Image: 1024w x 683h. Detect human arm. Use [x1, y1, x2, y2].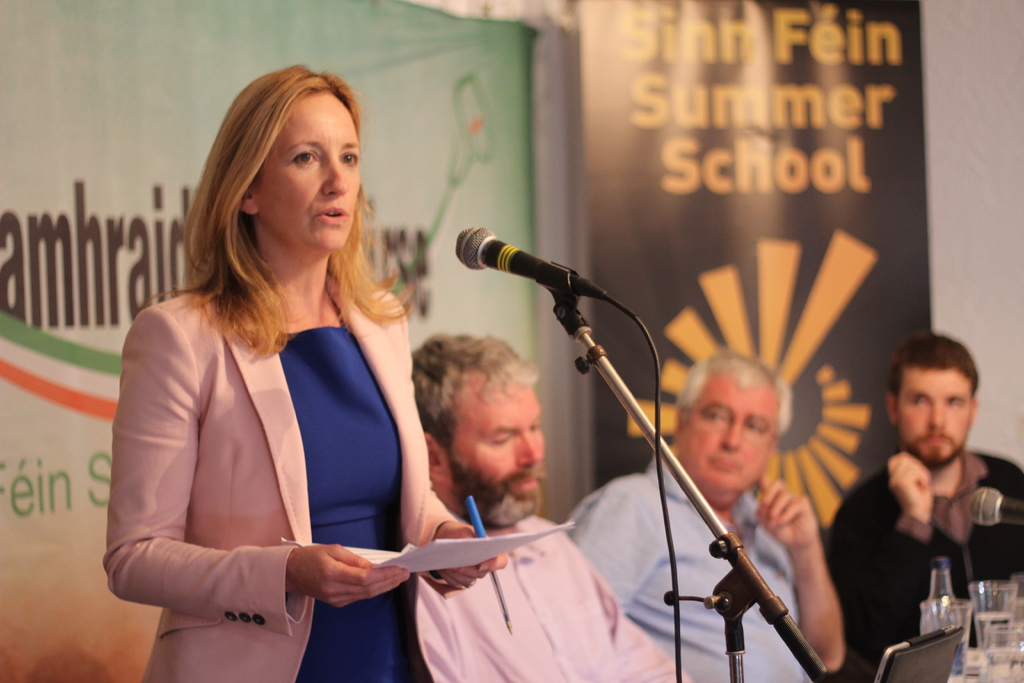
[847, 444, 934, 653].
